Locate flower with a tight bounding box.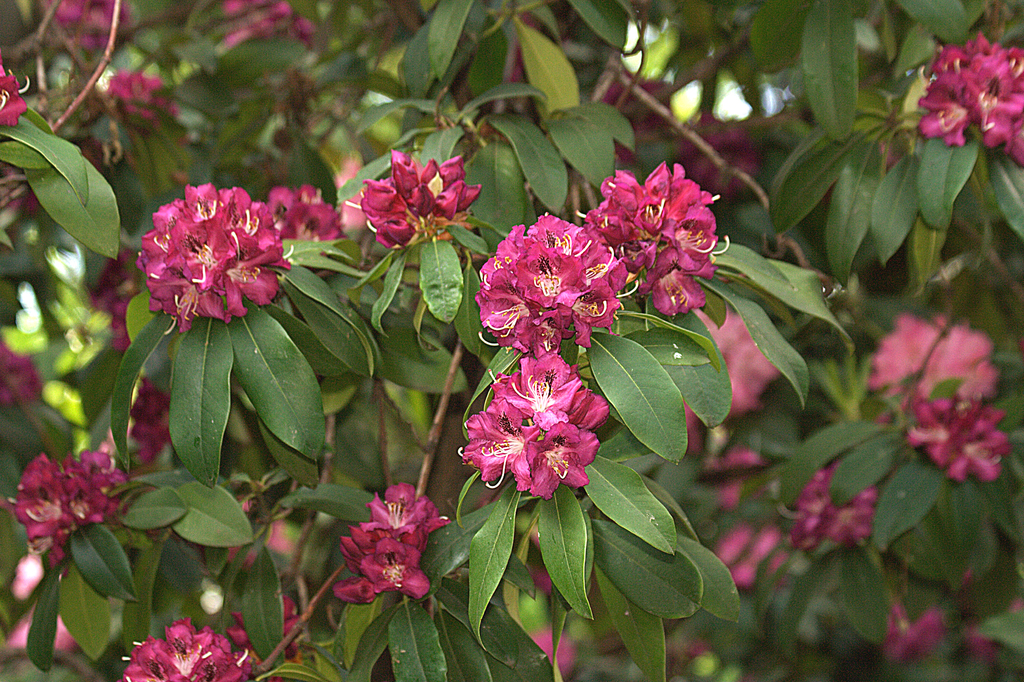
530, 624, 588, 671.
